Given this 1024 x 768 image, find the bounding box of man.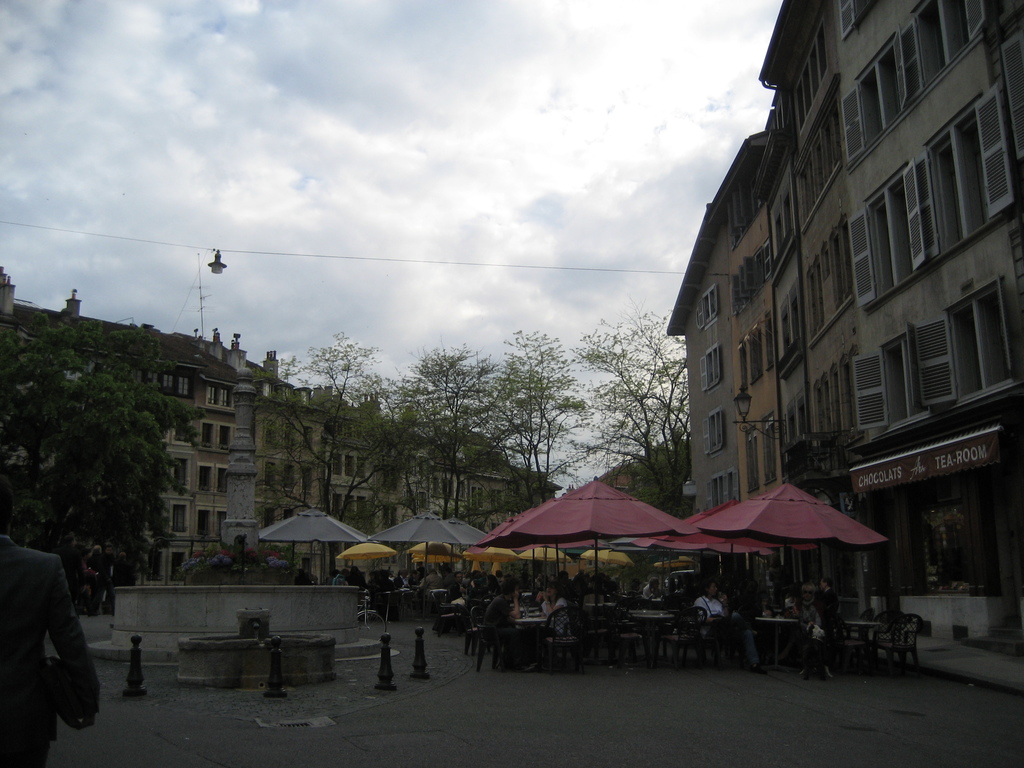
<bbox>1, 513, 93, 752</bbox>.
